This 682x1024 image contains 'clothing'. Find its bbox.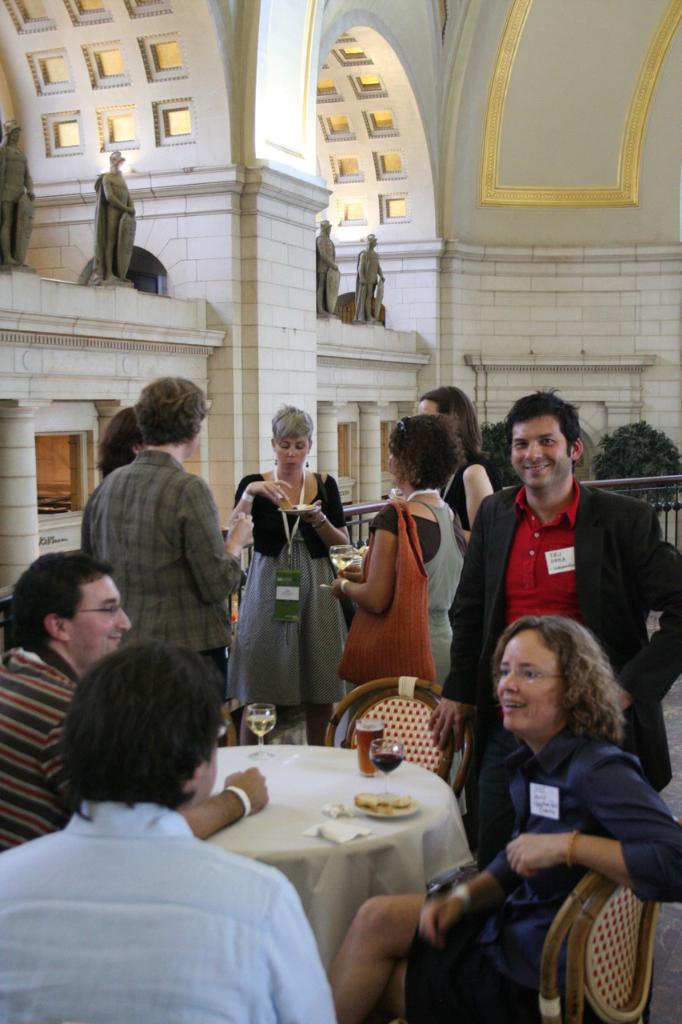
[442, 466, 681, 792].
